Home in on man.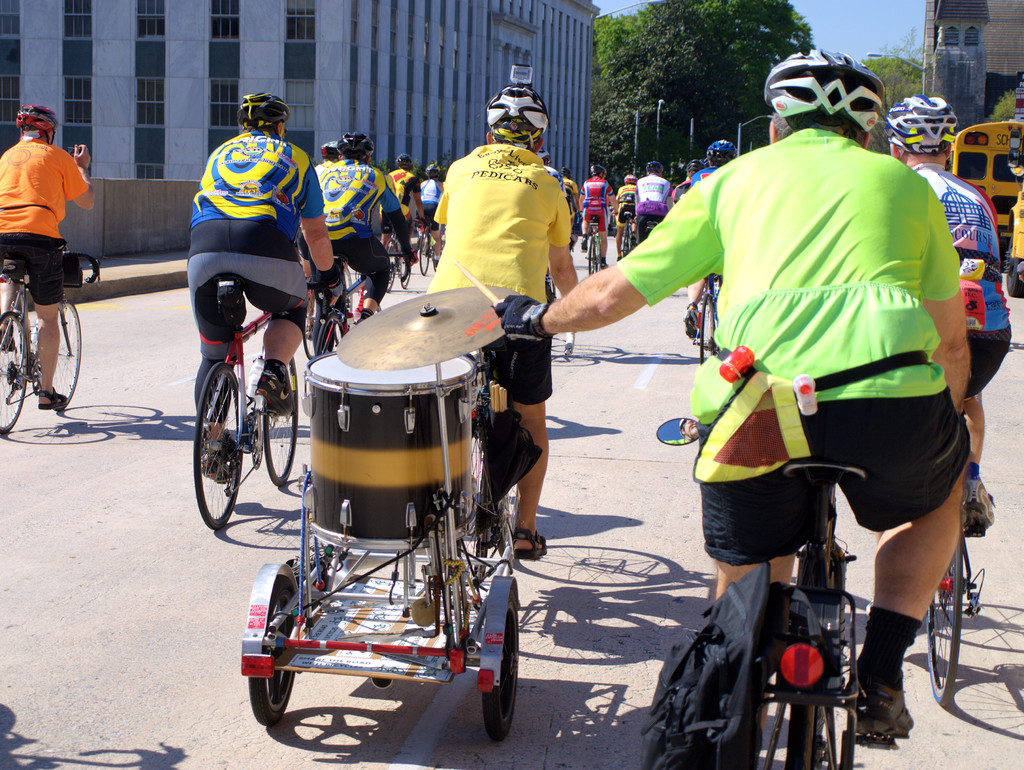
Homed in at (x1=582, y1=165, x2=615, y2=272).
